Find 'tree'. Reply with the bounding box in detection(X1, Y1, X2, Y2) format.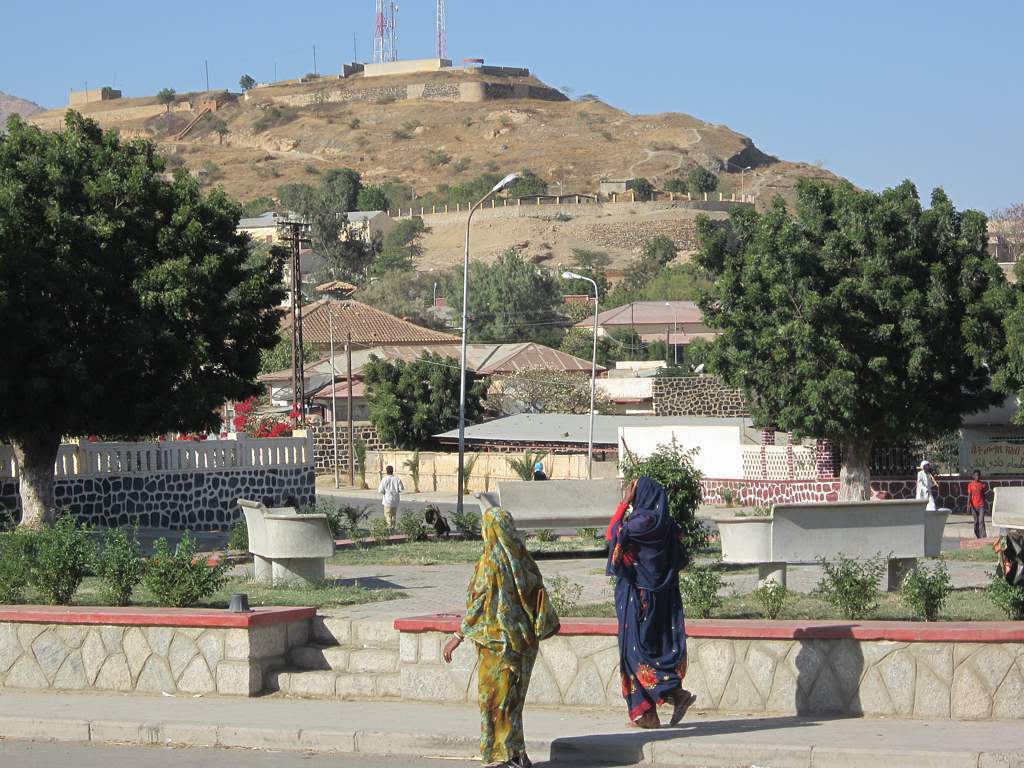
detection(682, 169, 1023, 503).
